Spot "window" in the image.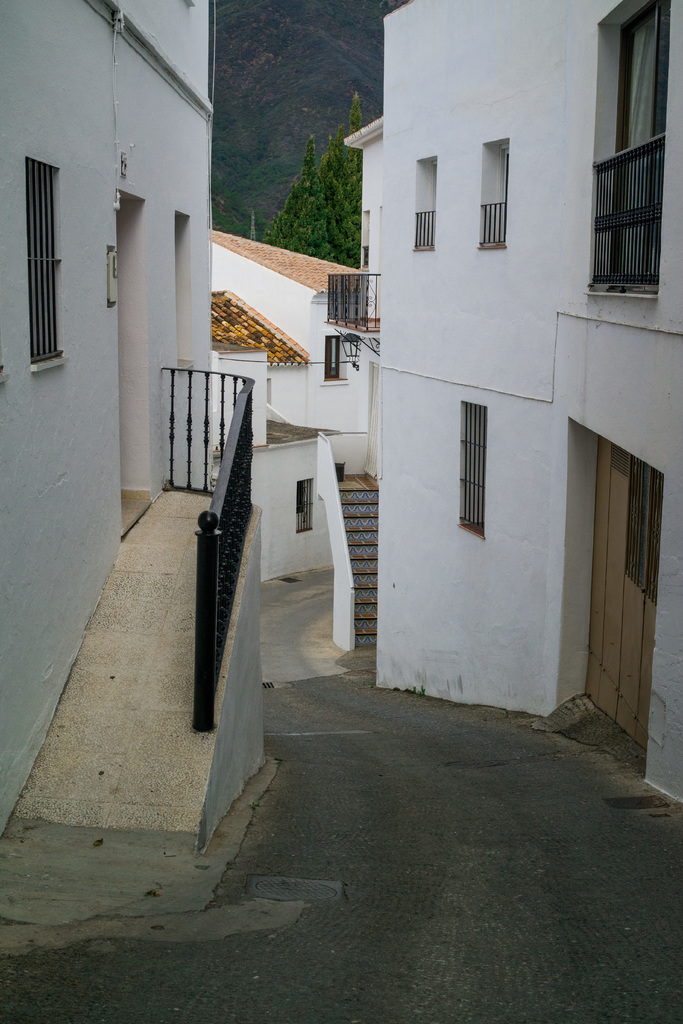
"window" found at bbox=[29, 152, 63, 367].
